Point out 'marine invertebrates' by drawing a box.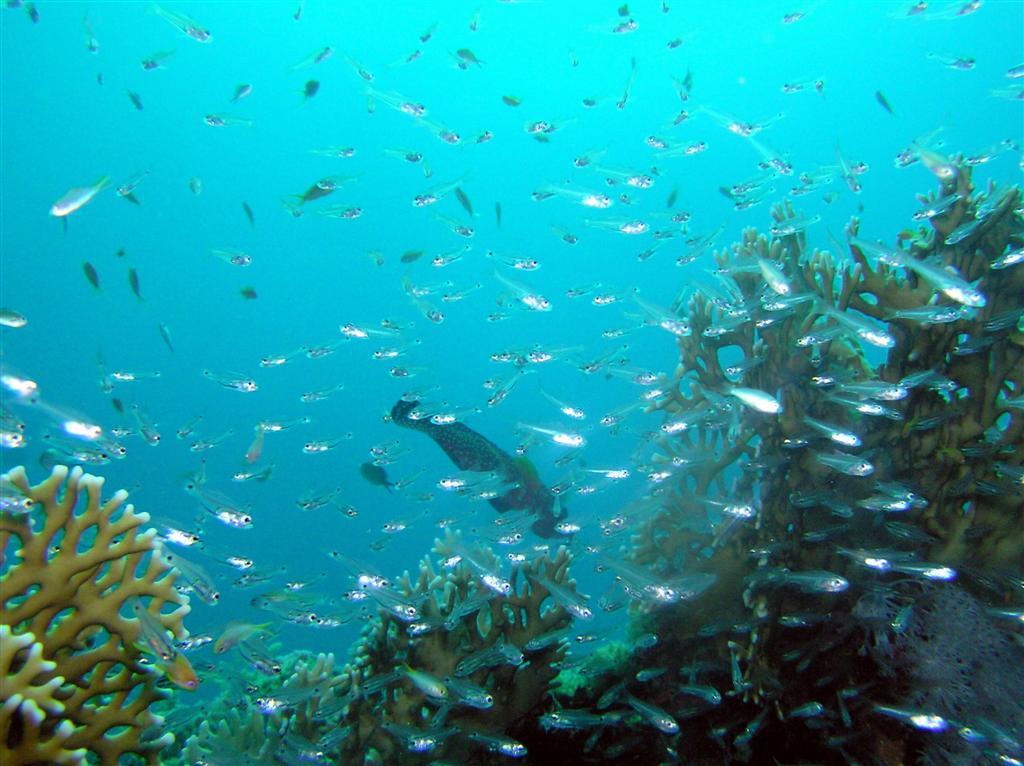
(left=633, top=370, right=657, bottom=386).
